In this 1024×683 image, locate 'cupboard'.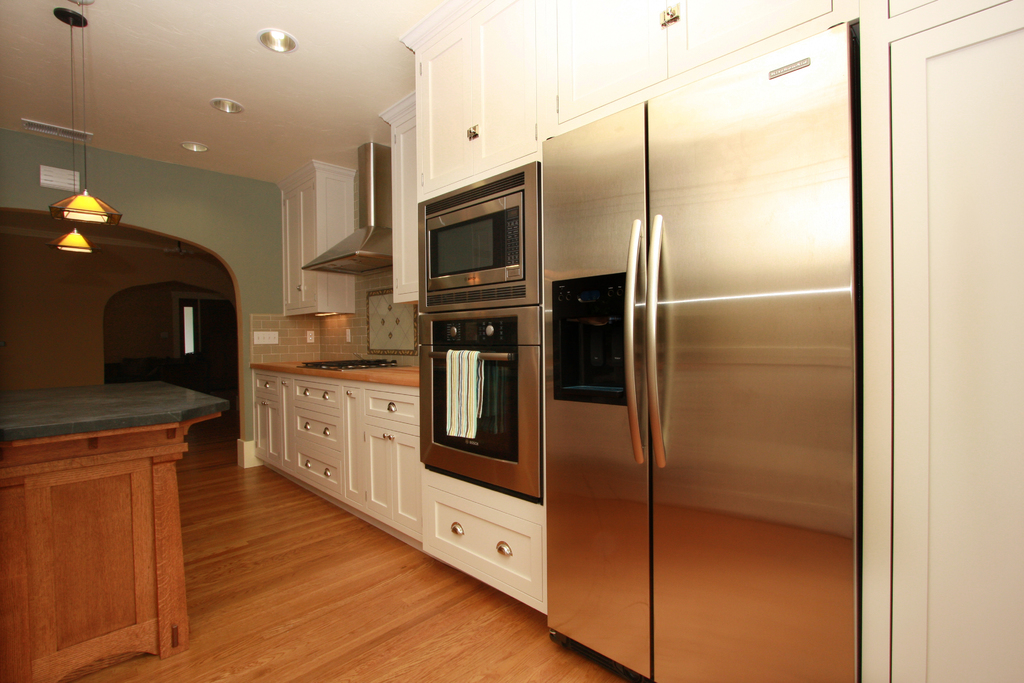
Bounding box: 269 165 362 317.
